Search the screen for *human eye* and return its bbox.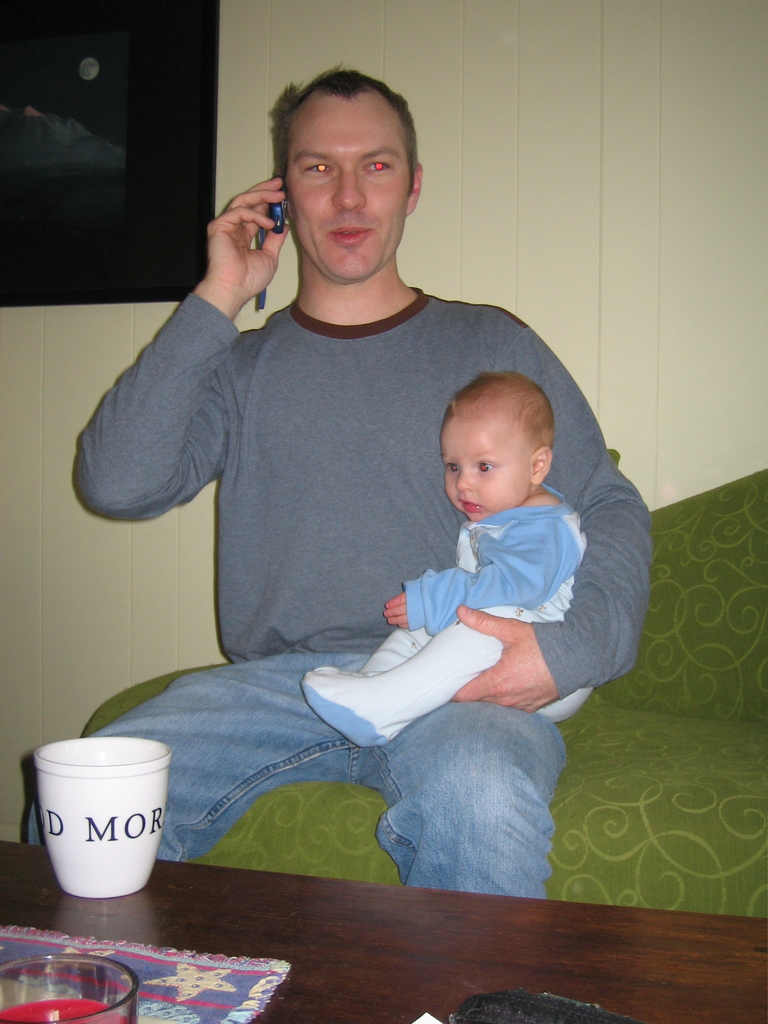
Found: {"left": 478, "top": 459, "right": 499, "bottom": 476}.
